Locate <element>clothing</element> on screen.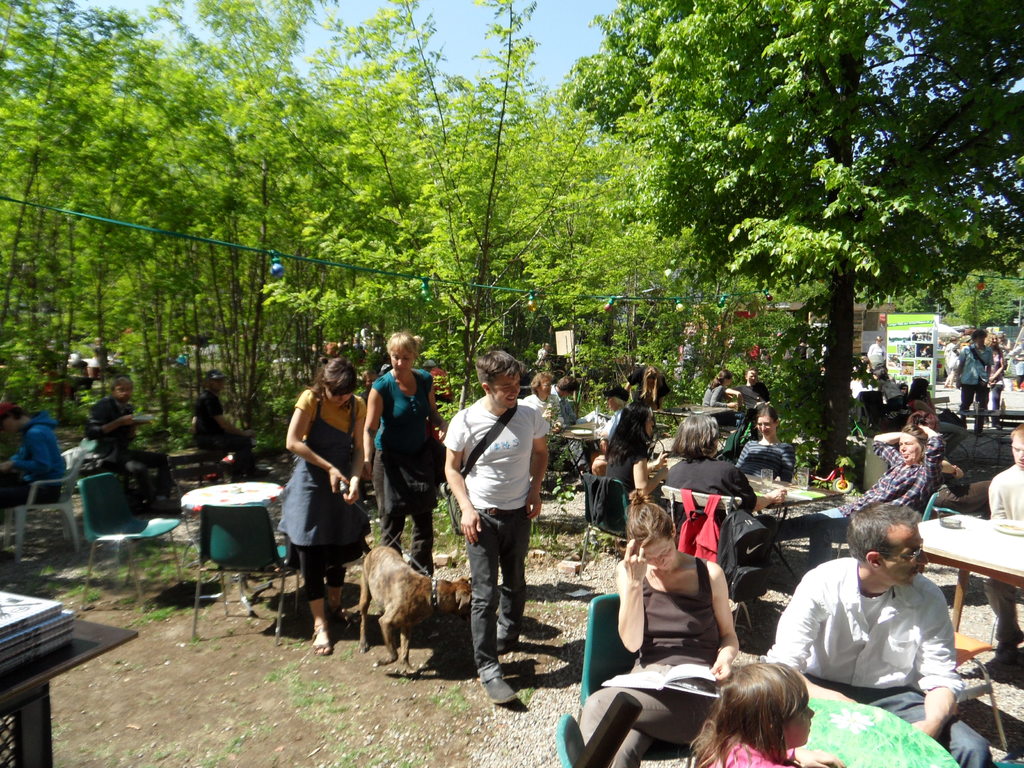
On screen at bbox(981, 463, 1023, 640).
